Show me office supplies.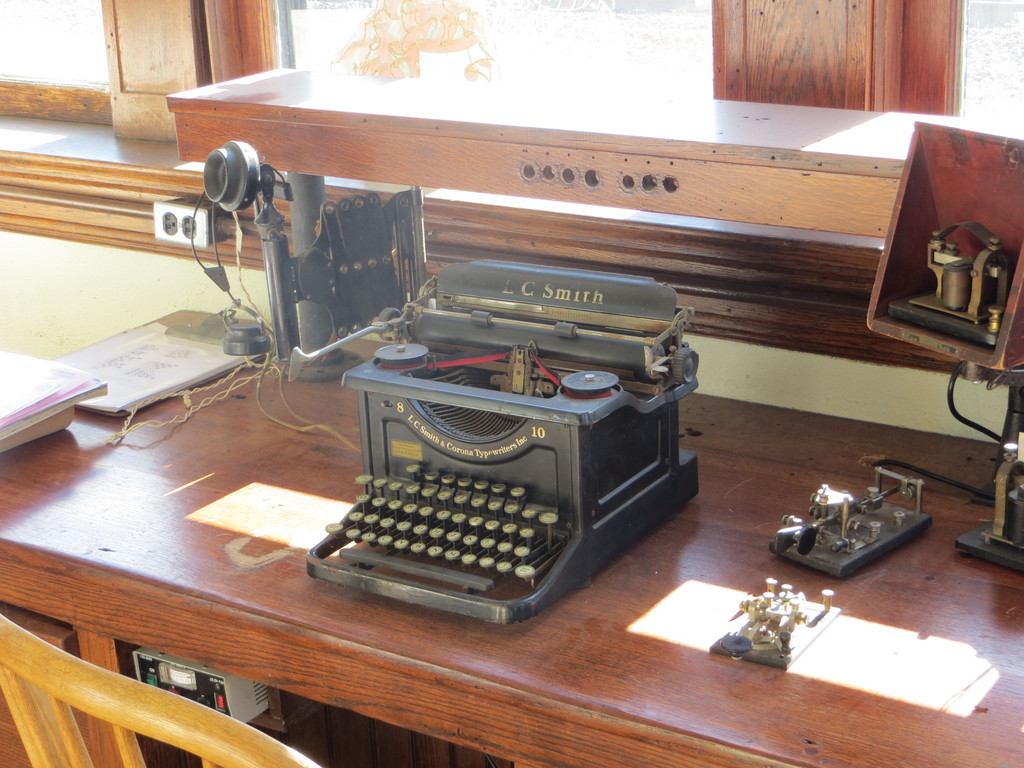
office supplies is here: (x1=307, y1=298, x2=674, y2=623).
